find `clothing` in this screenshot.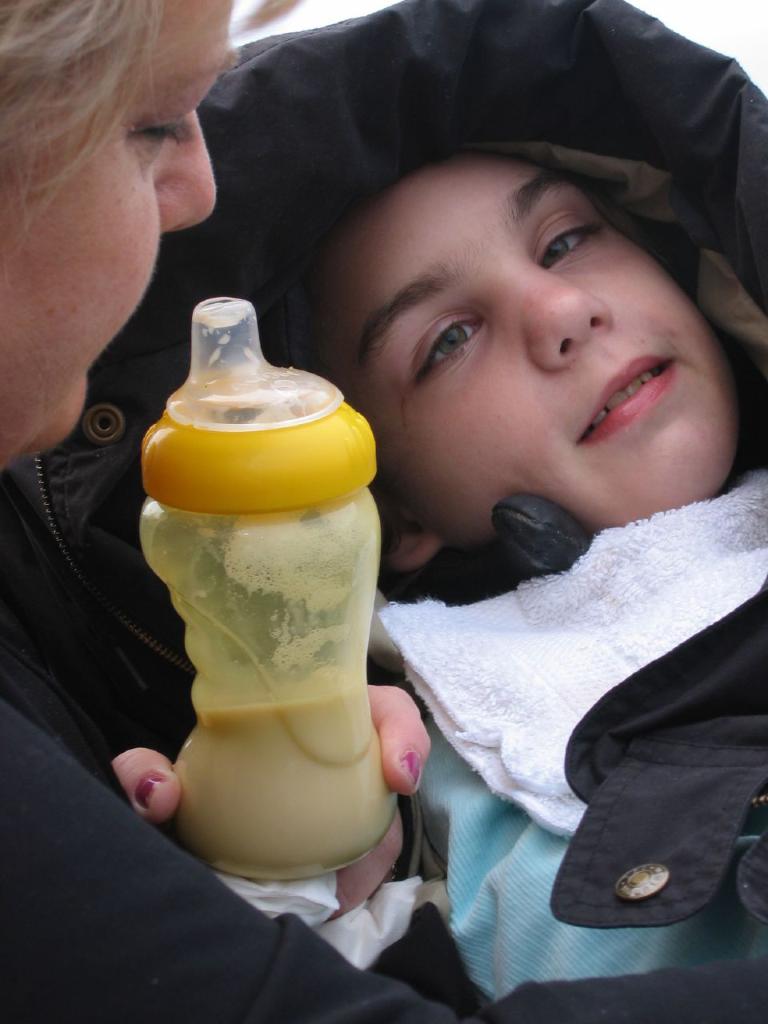
The bounding box for `clothing` is BBox(6, 14, 766, 1011).
